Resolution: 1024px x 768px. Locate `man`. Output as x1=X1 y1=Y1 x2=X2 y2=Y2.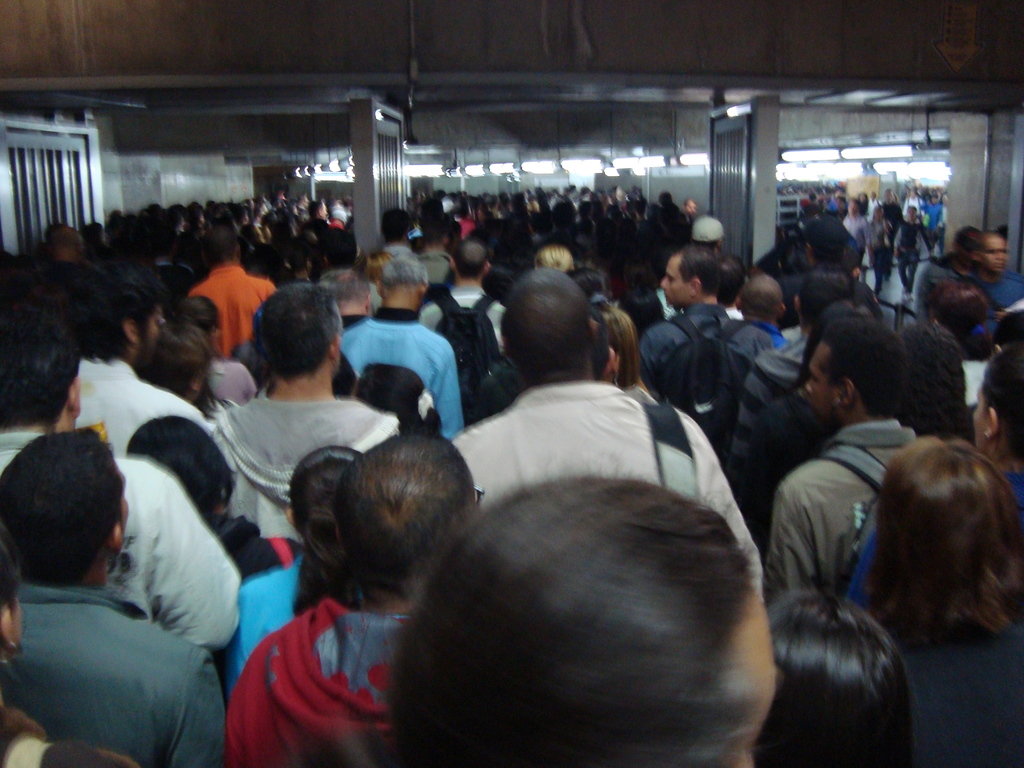
x1=44 y1=223 x2=81 y2=289.
